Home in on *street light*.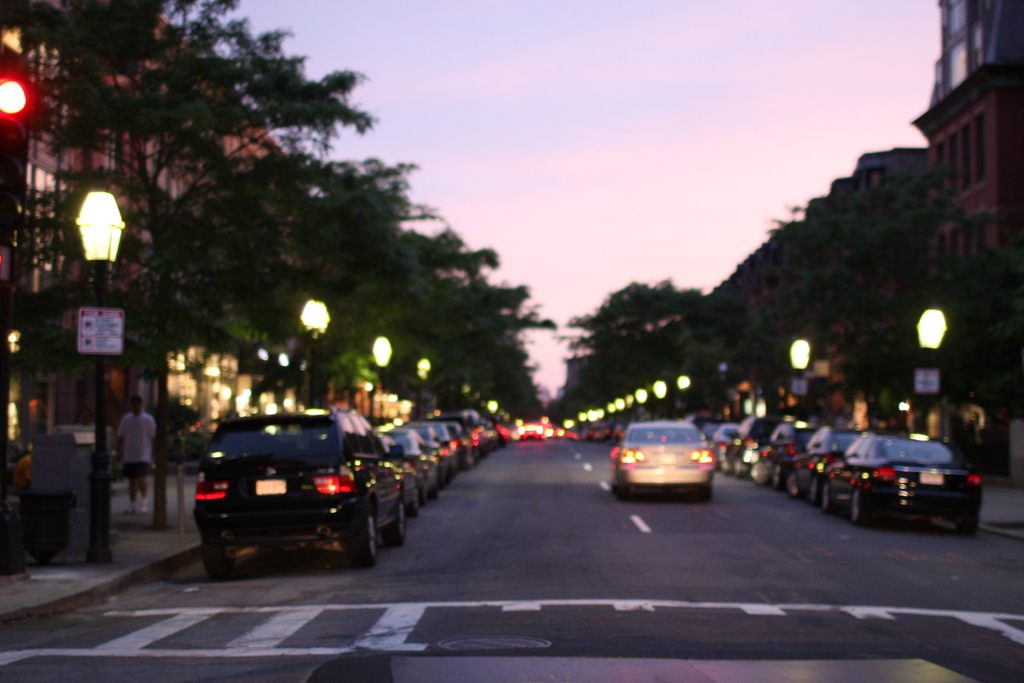
Homed in at x1=918 y1=307 x2=947 y2=447.
